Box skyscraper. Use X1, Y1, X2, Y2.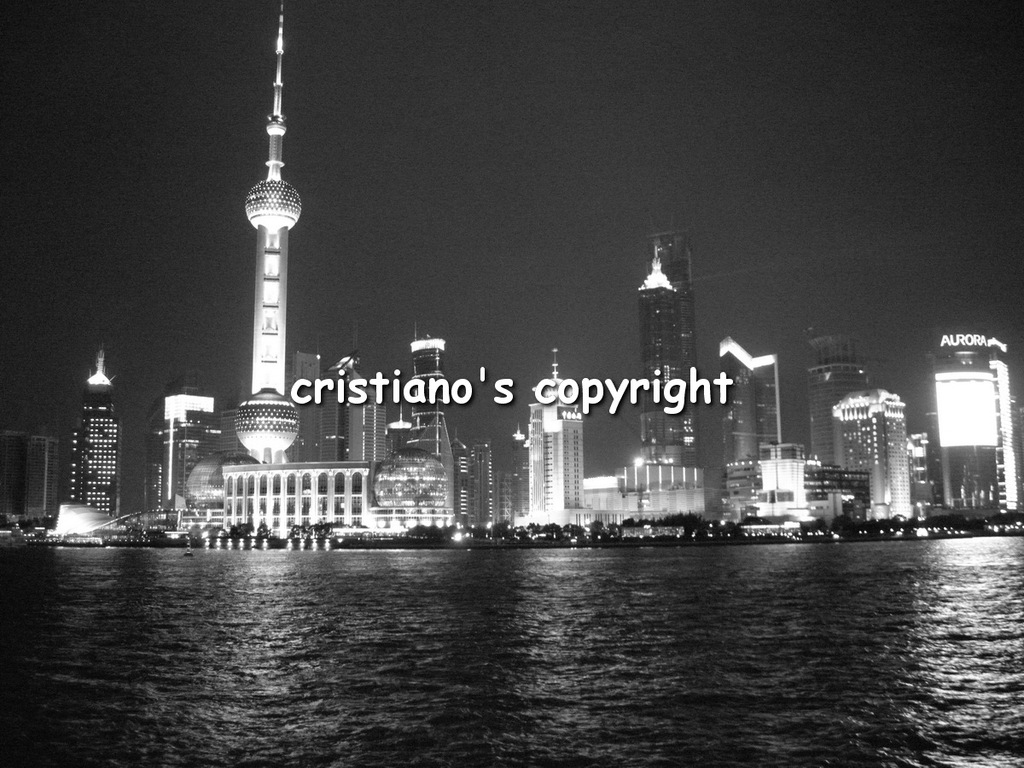
906, 418, 942, 531.
